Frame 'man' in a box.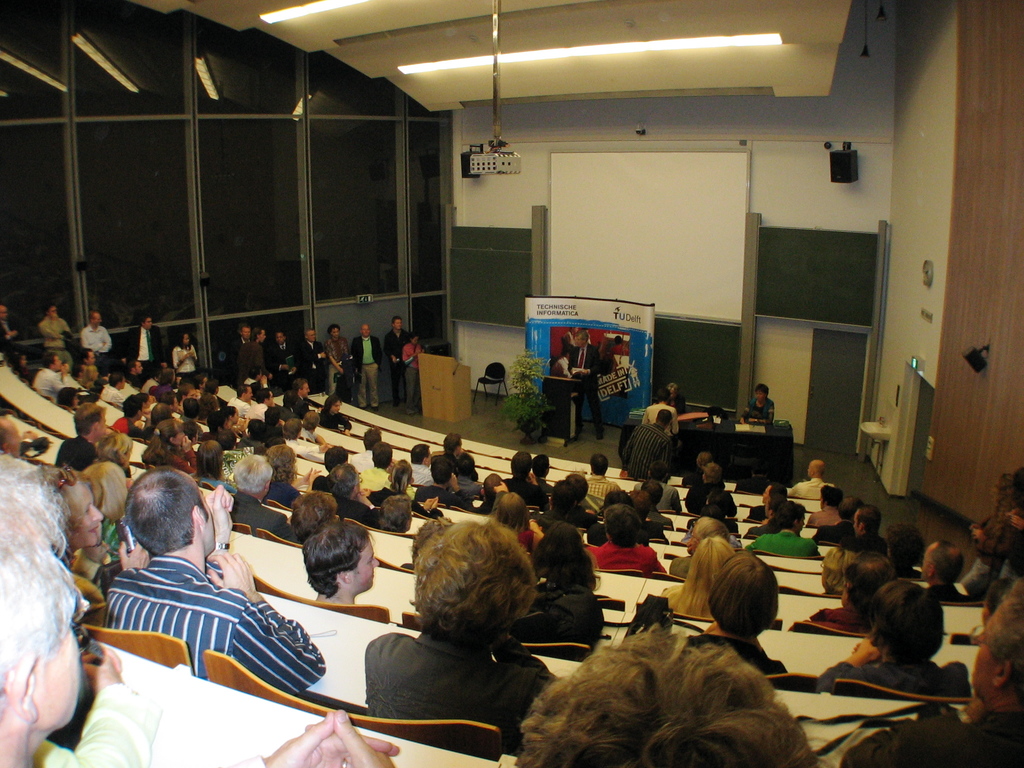
locate(620, 410, 676, 479).
